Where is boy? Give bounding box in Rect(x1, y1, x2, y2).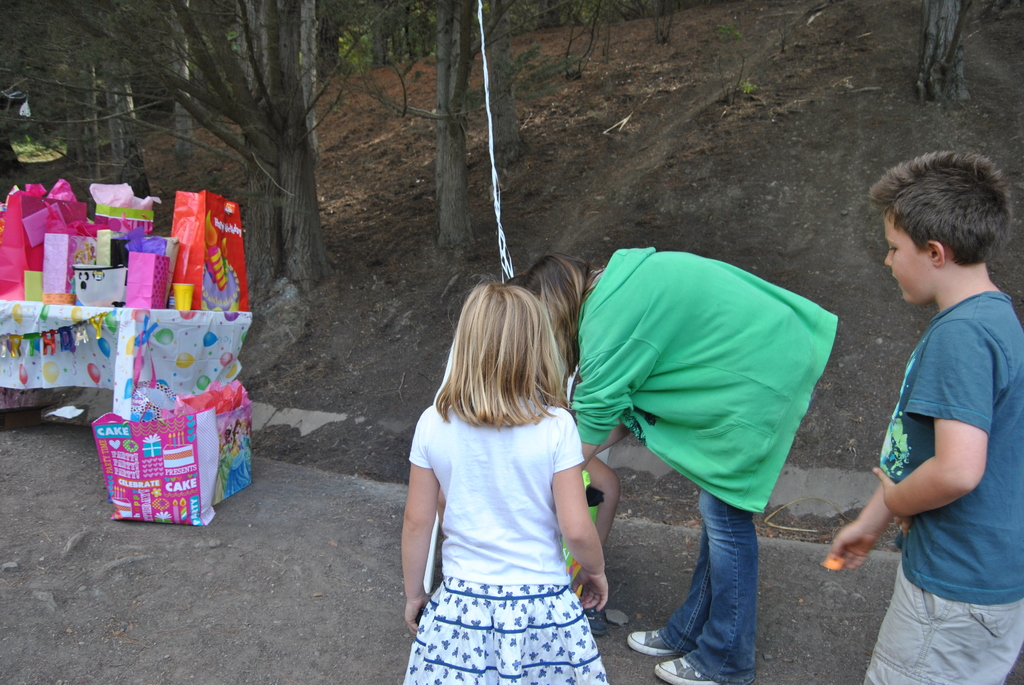
Rect(811, 147, 1023, 684).
